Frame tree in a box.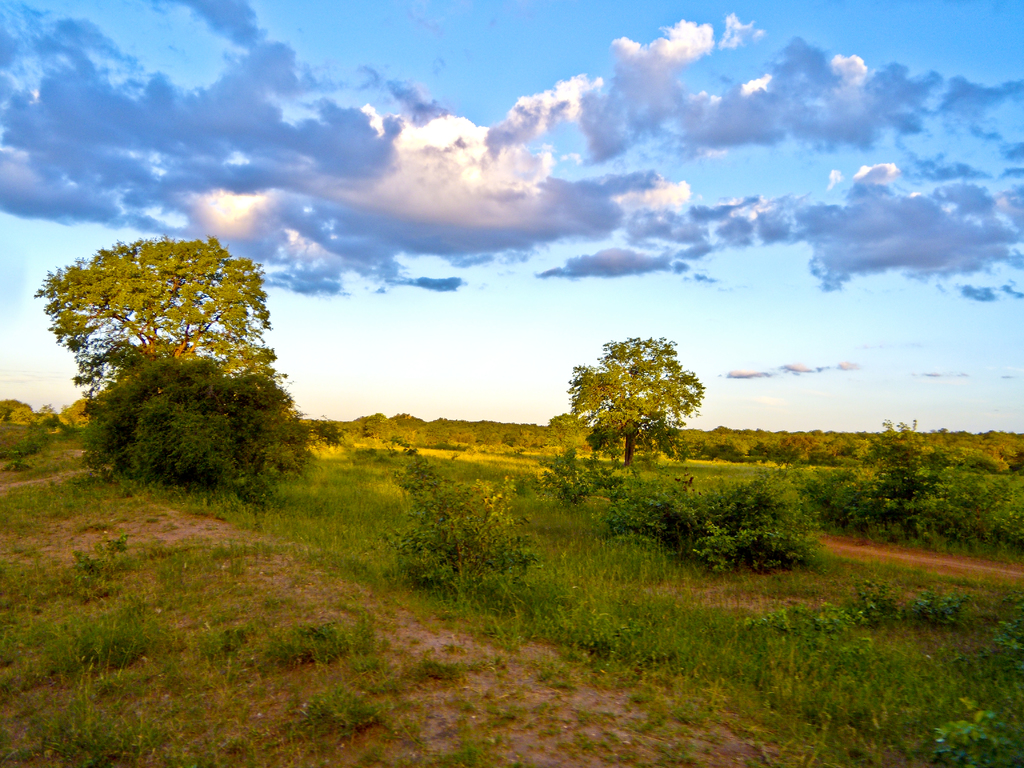
detection(34, 232, 291, 380).
